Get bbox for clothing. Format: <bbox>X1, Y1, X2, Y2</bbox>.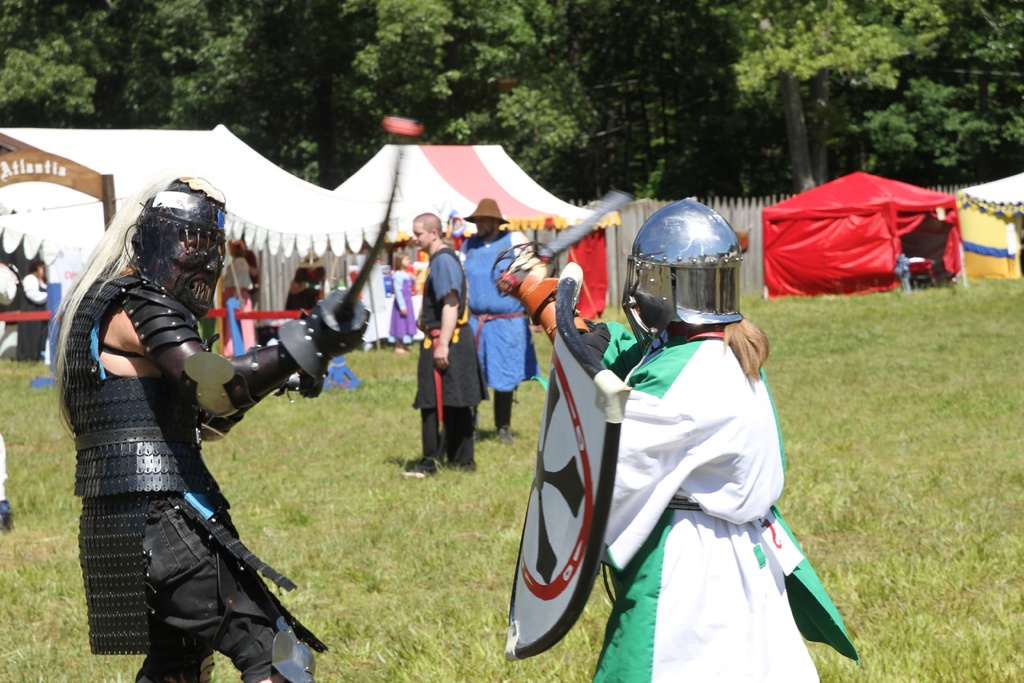
<bbox>17, 269, 45, 361</bbox>.
